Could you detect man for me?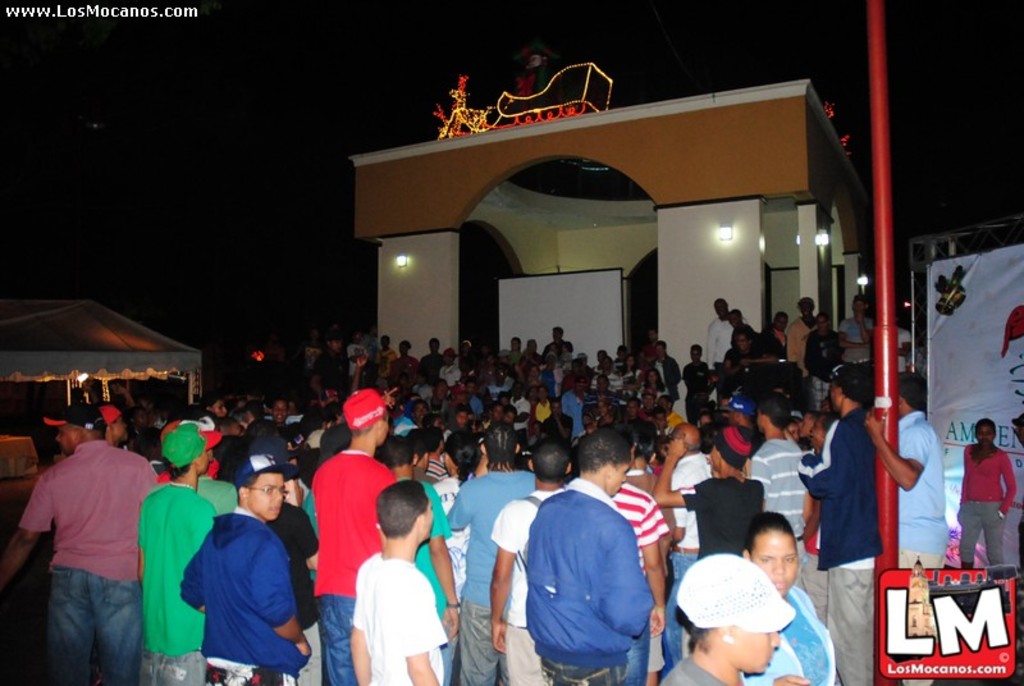
Detection result: <region>707, 287, 737, 399</region>.
